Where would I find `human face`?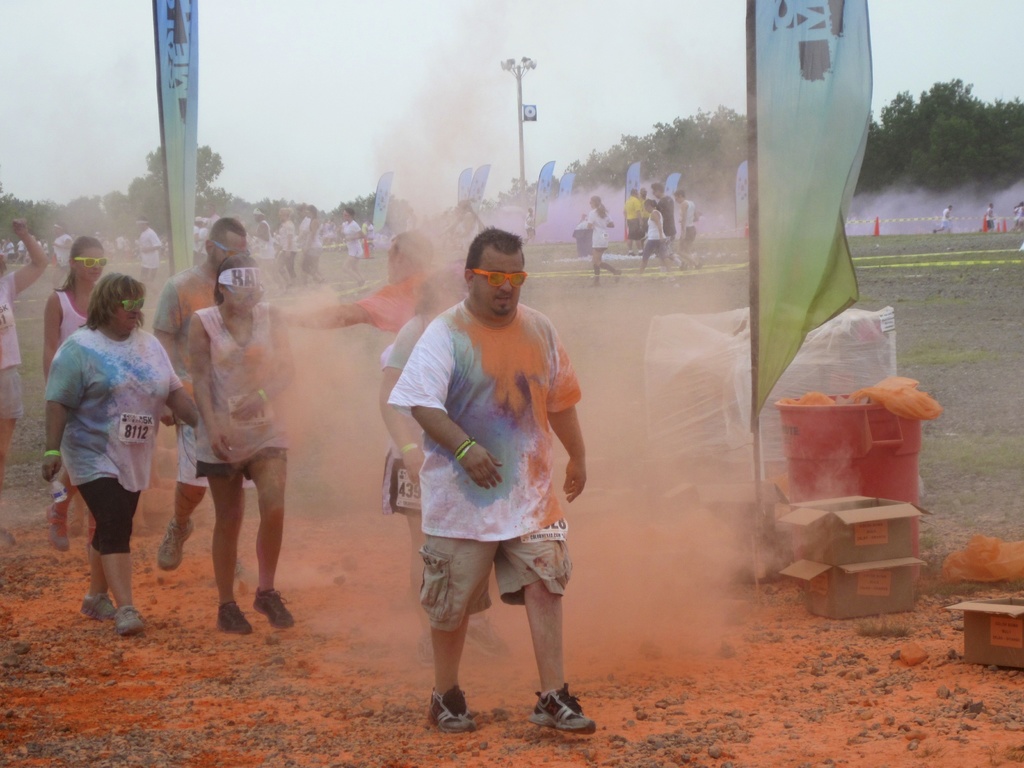
At 76/244/103/283.
